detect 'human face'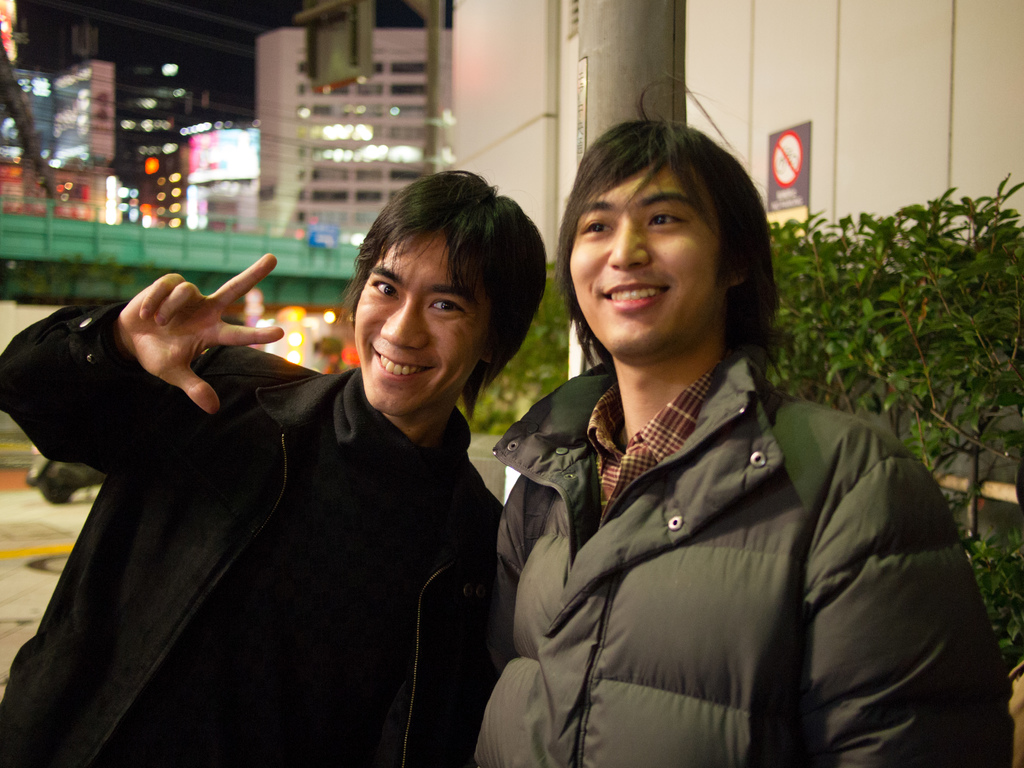
<region>564, 152, 742, 356</region>
